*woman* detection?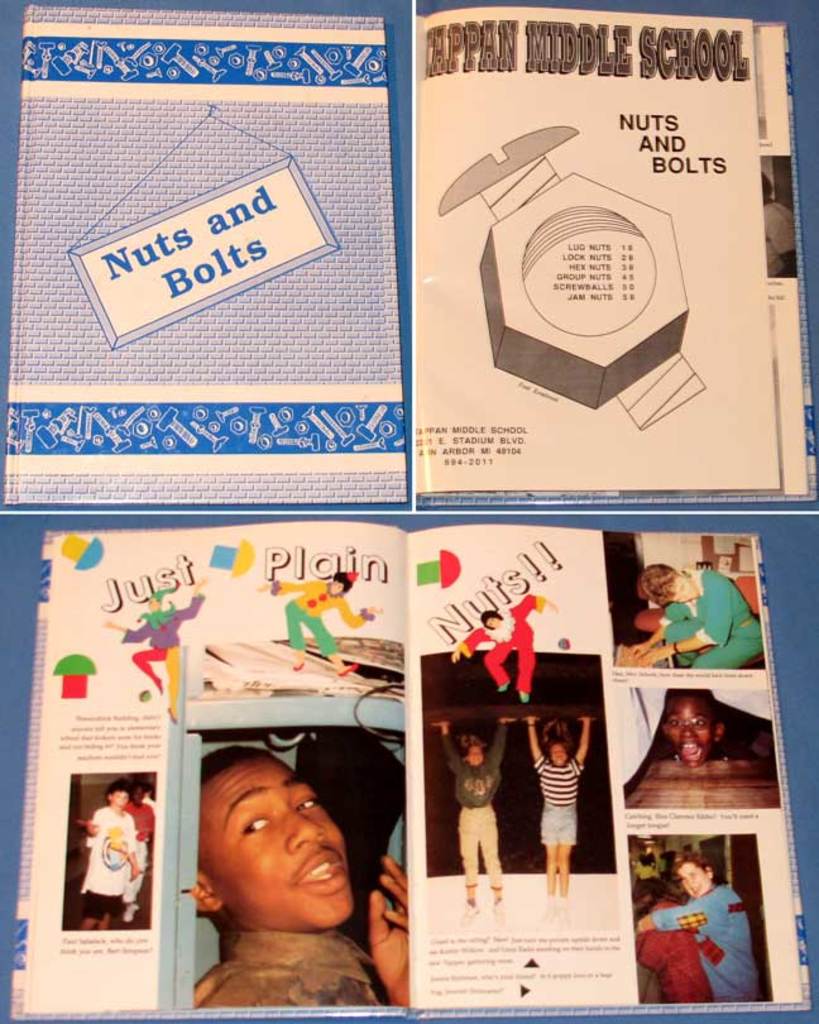
crop(617, 559, 762, 675)
